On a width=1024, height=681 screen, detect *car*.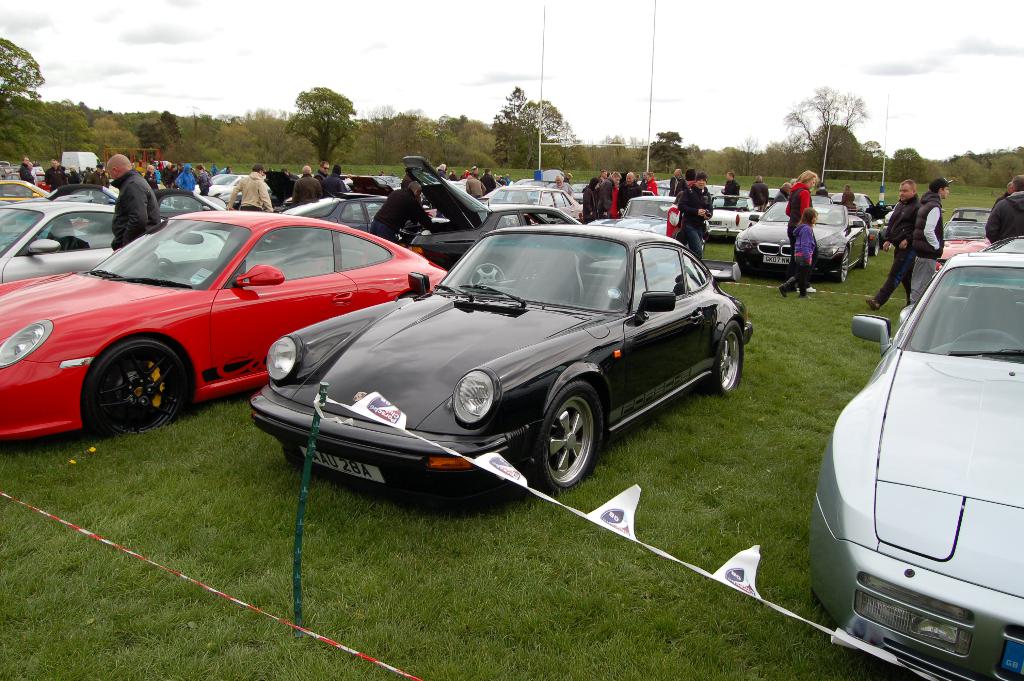
(x1=799, y1=242, x2=1023, y2=680).
